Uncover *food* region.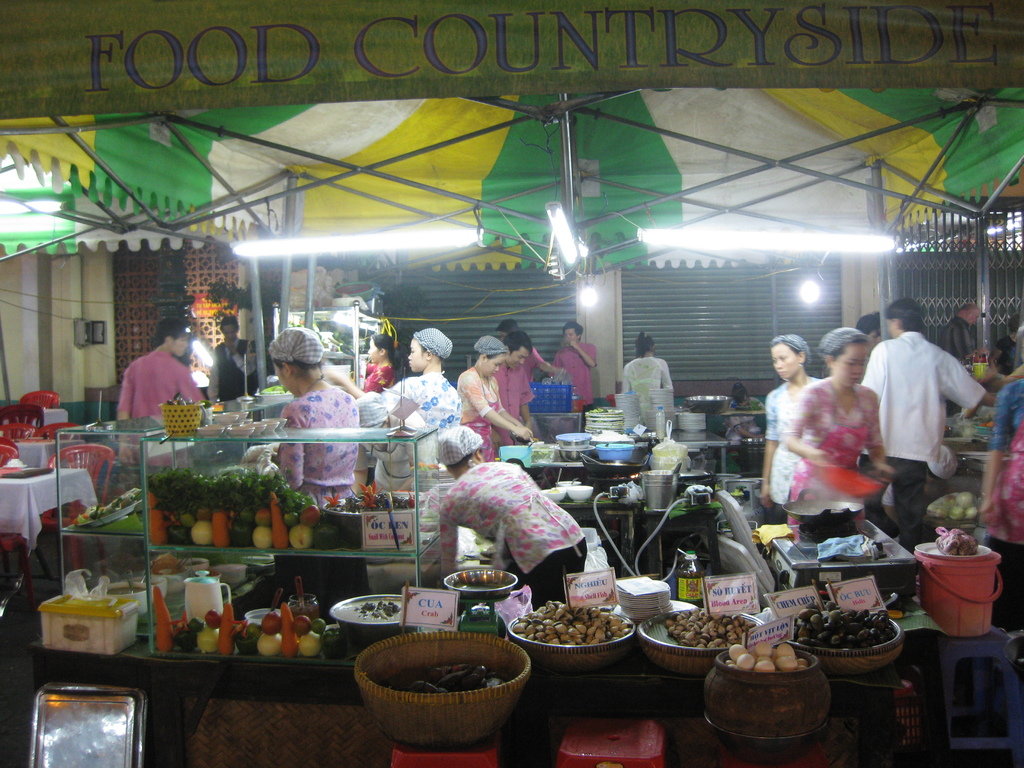
Uncovered: <bbox>104, 587, 145, 596</bbox>.
